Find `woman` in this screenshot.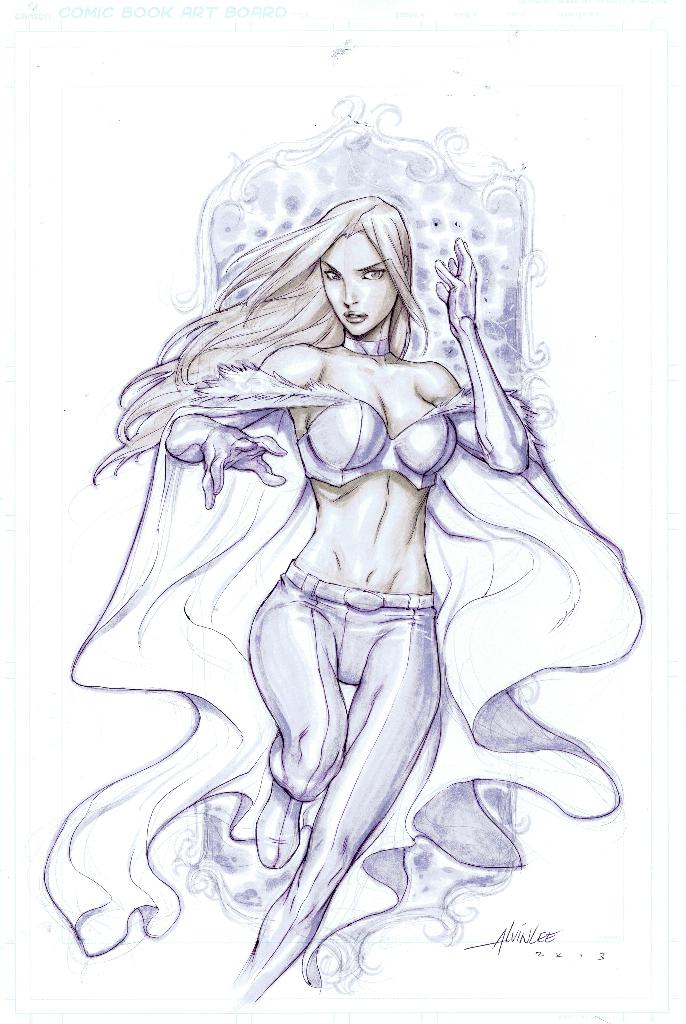
The bounding box for `woman` is [116, 82, 623, 1009].
